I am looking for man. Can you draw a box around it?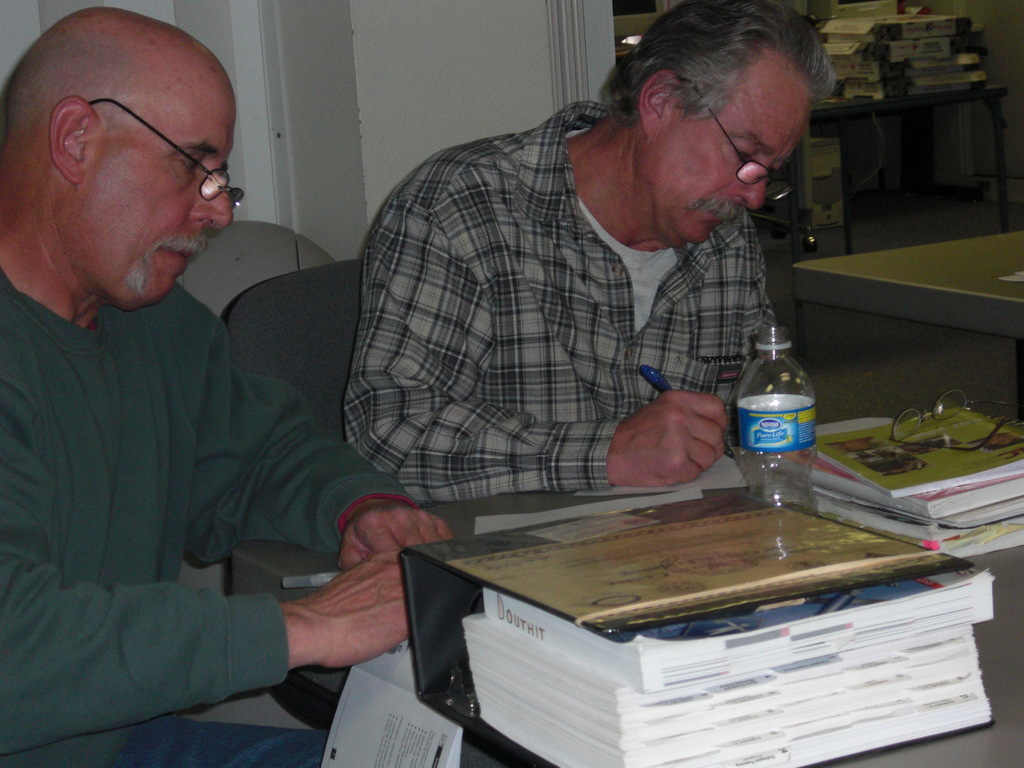
Sure, the bounding box is left=0, top=4, right=355, bottom=757.
